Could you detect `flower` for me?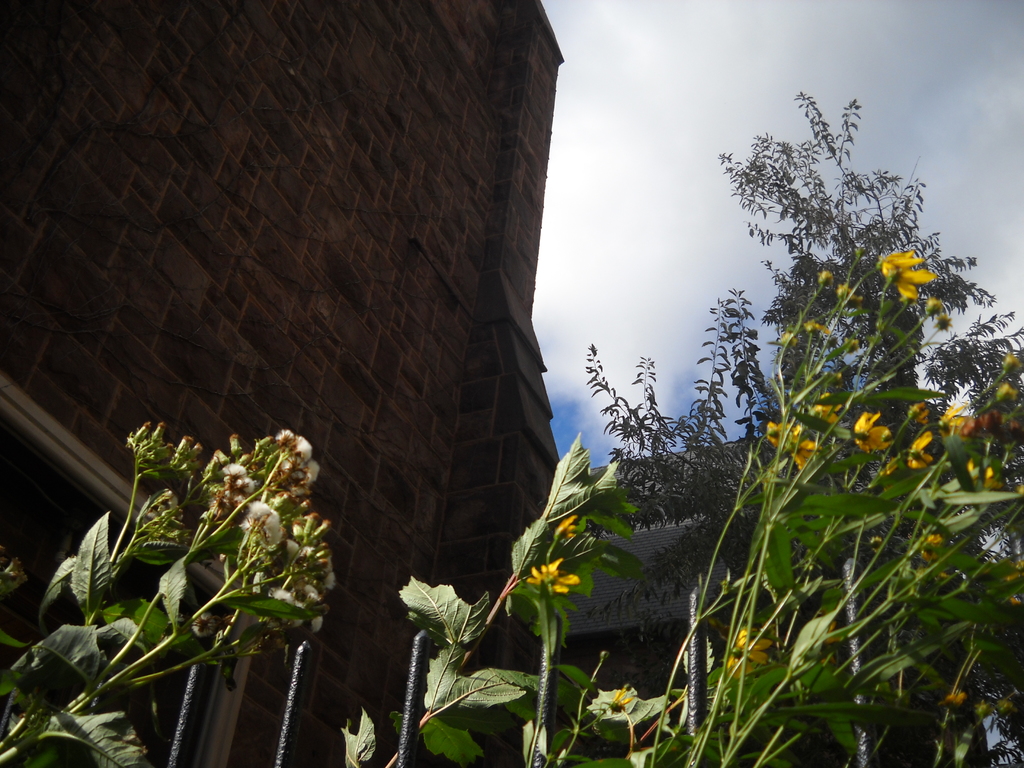
Detection result: <region>769, 424, 787, 445</region>.
